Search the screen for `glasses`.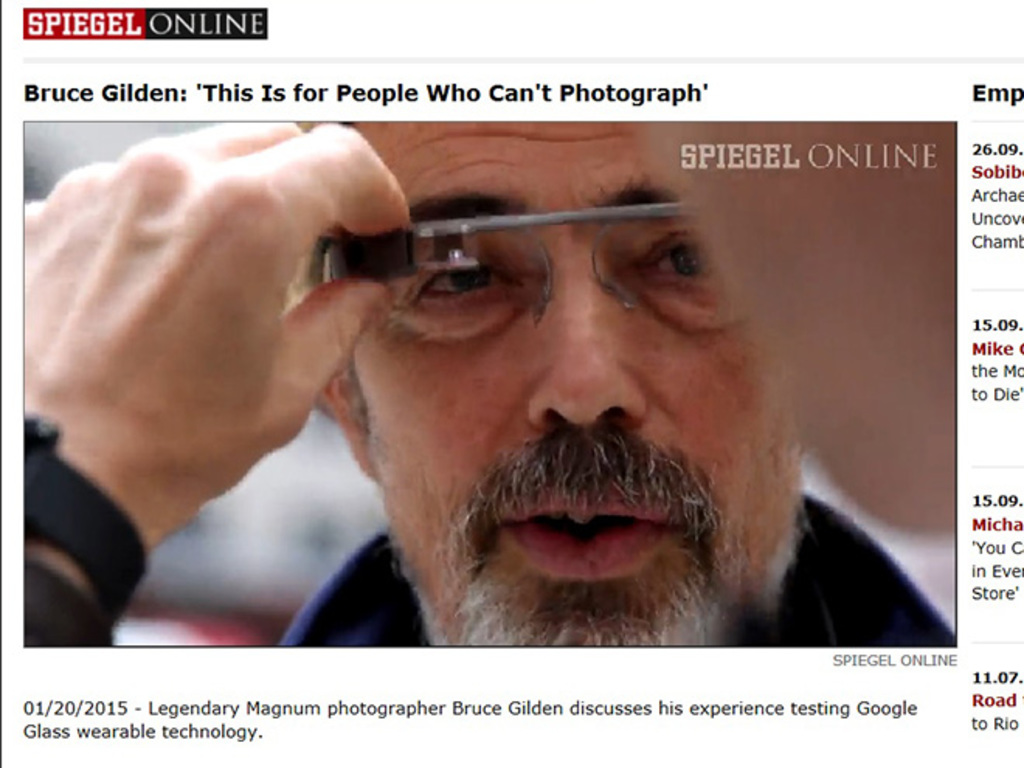
Found at (x1=313, y1=203, x2=745, y2=329).
